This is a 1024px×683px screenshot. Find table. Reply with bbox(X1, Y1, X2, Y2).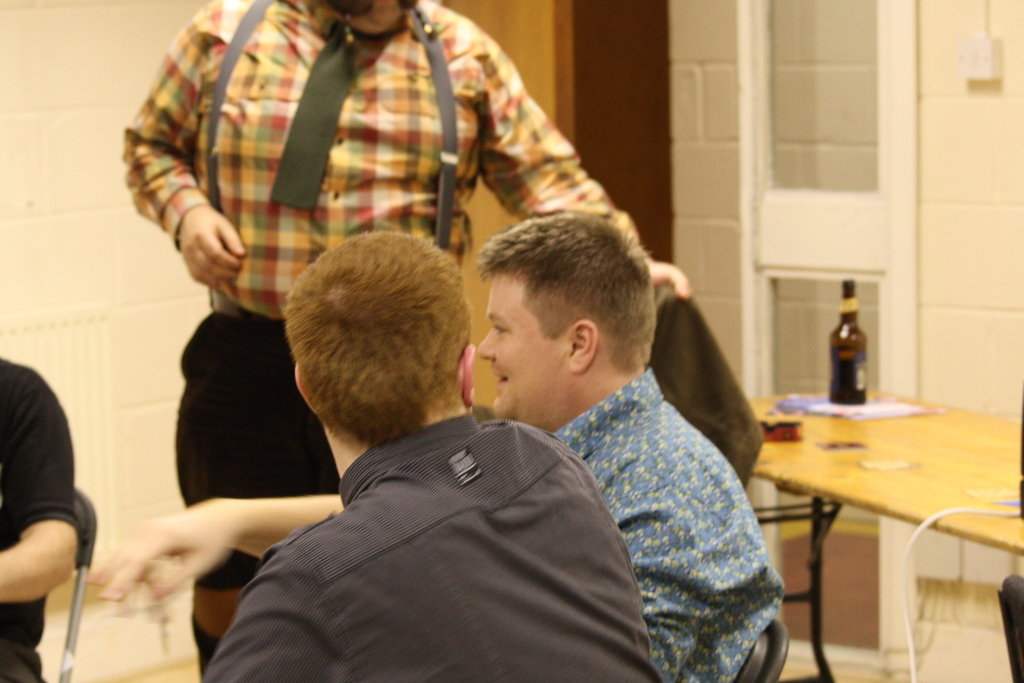
bbox(751, 382, 992, 670).
